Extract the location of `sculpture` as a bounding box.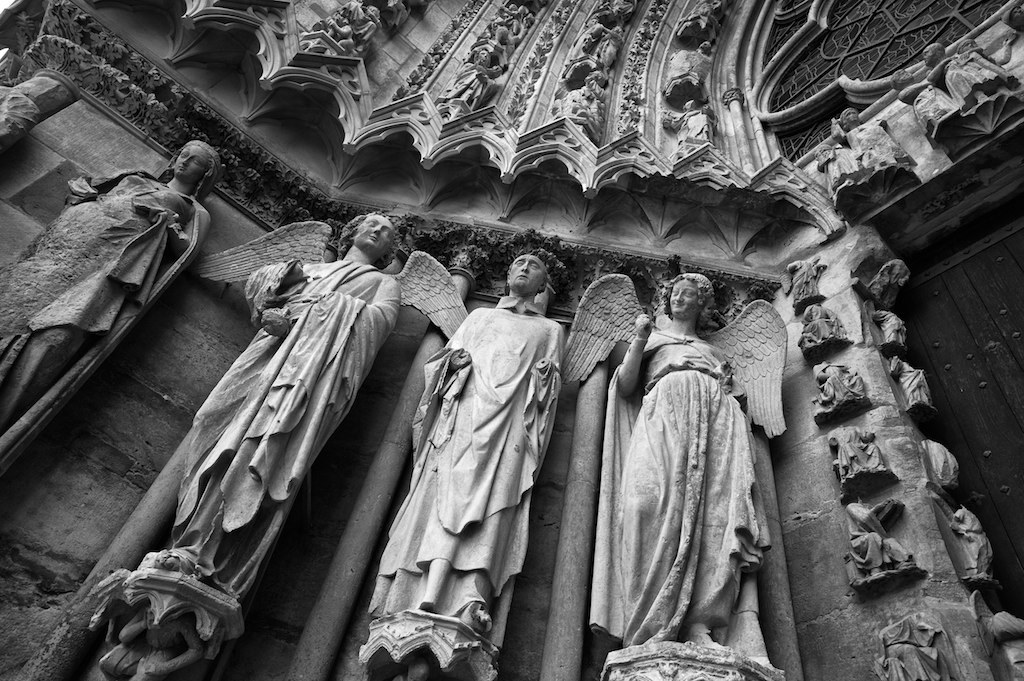
[x1=945, y1=503, x2=993, y2=578].
